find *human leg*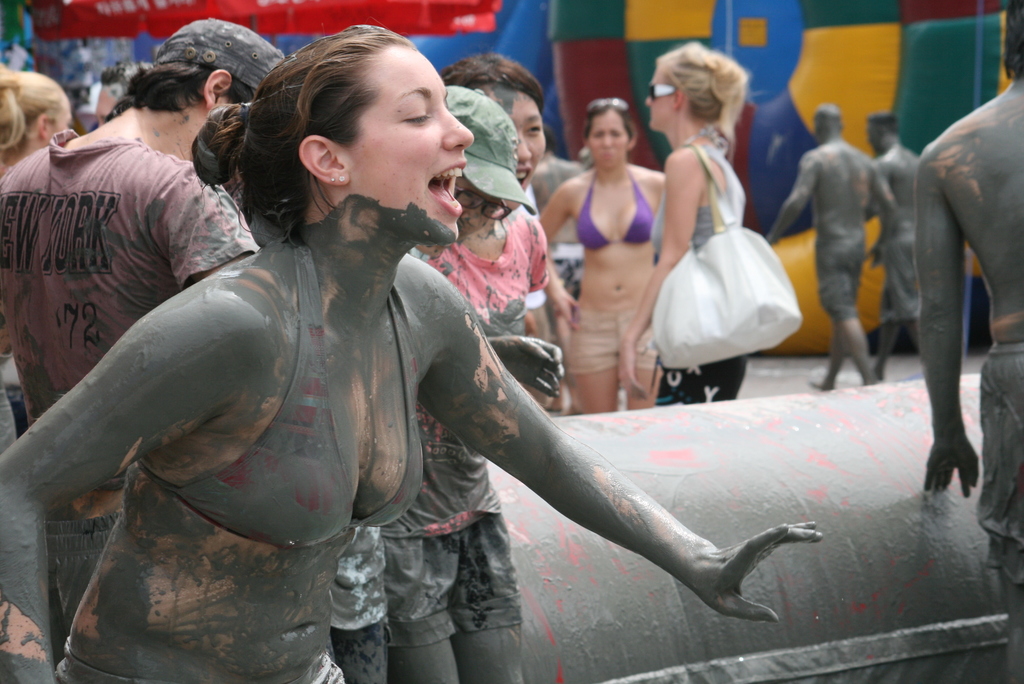
l=811, t=234, r=861, b=384
